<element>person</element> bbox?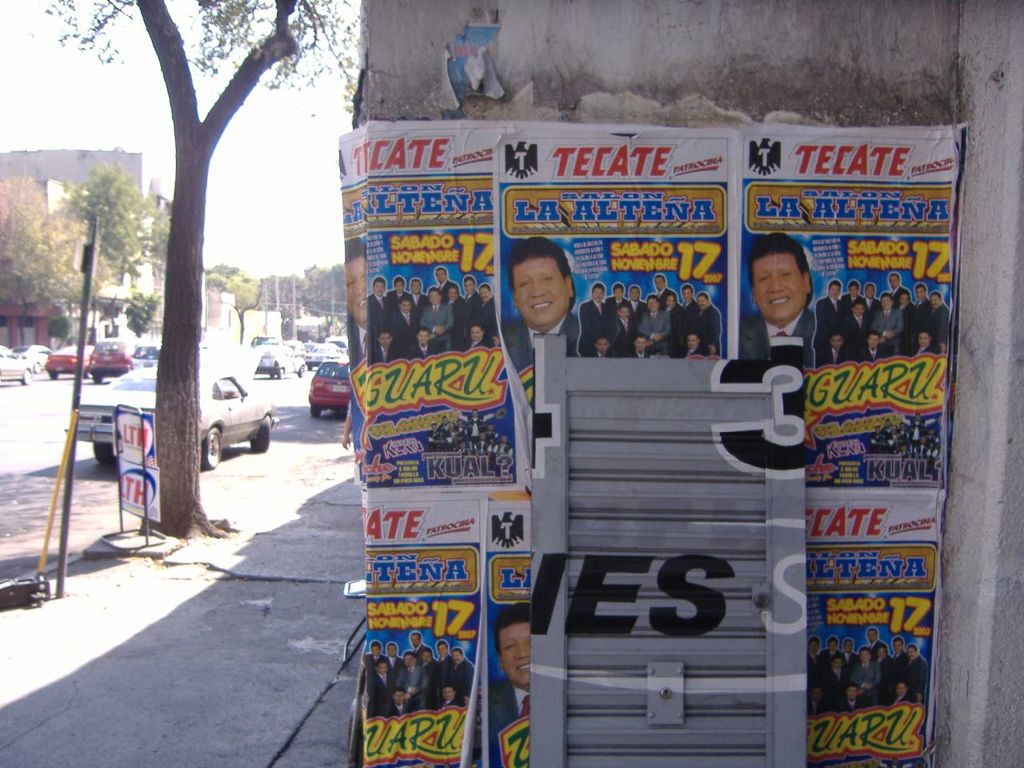
(left=505, top=236, right=579, bottom=386)
